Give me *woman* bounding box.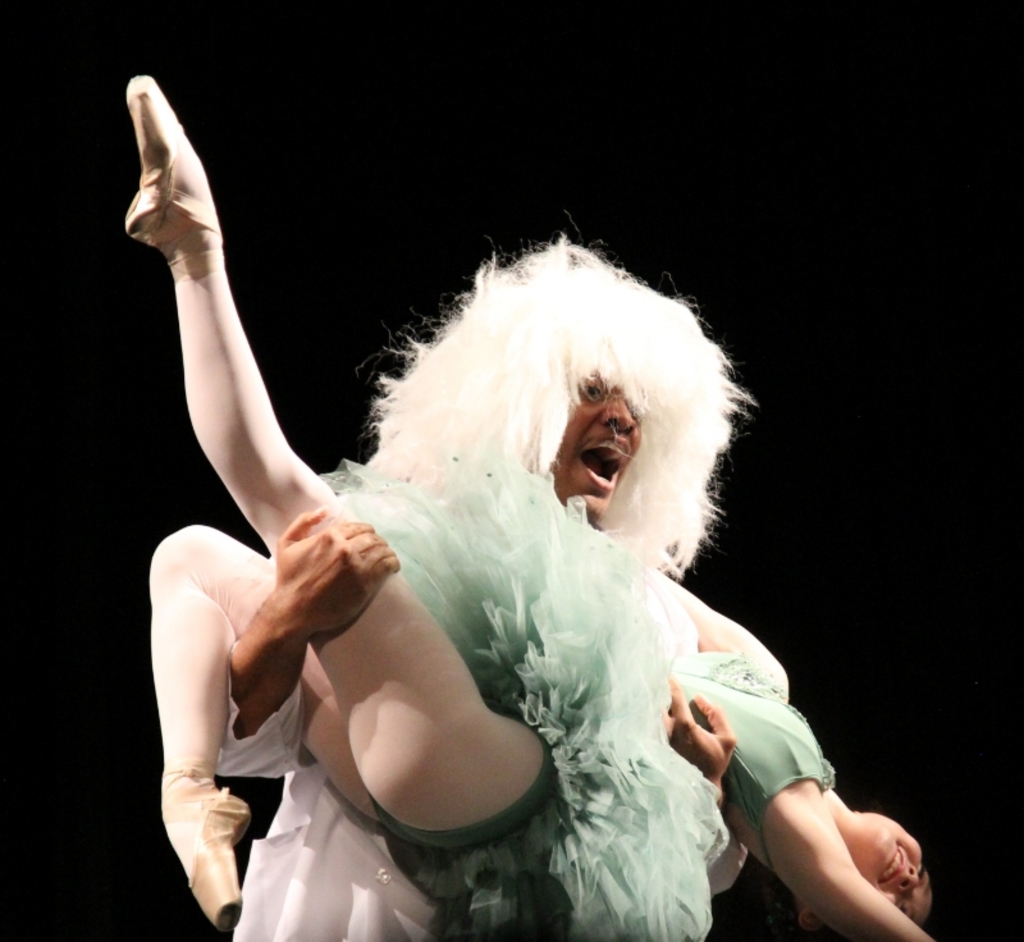
l=123, t=83, r=860, b=896.
